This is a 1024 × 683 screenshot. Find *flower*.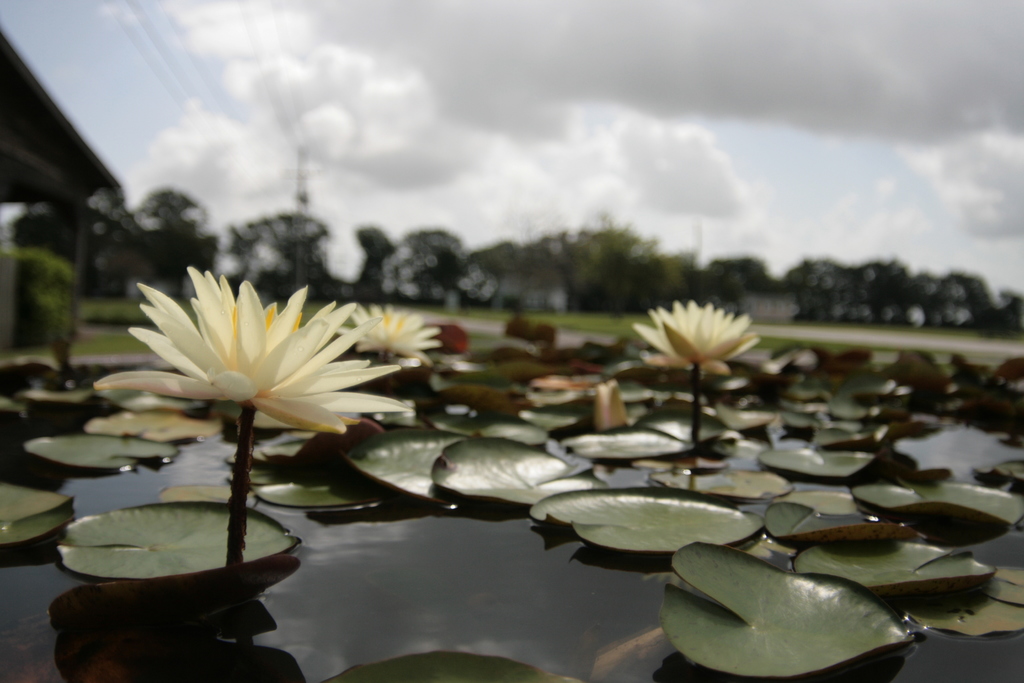
Bounding box: [335,304,446,363].
